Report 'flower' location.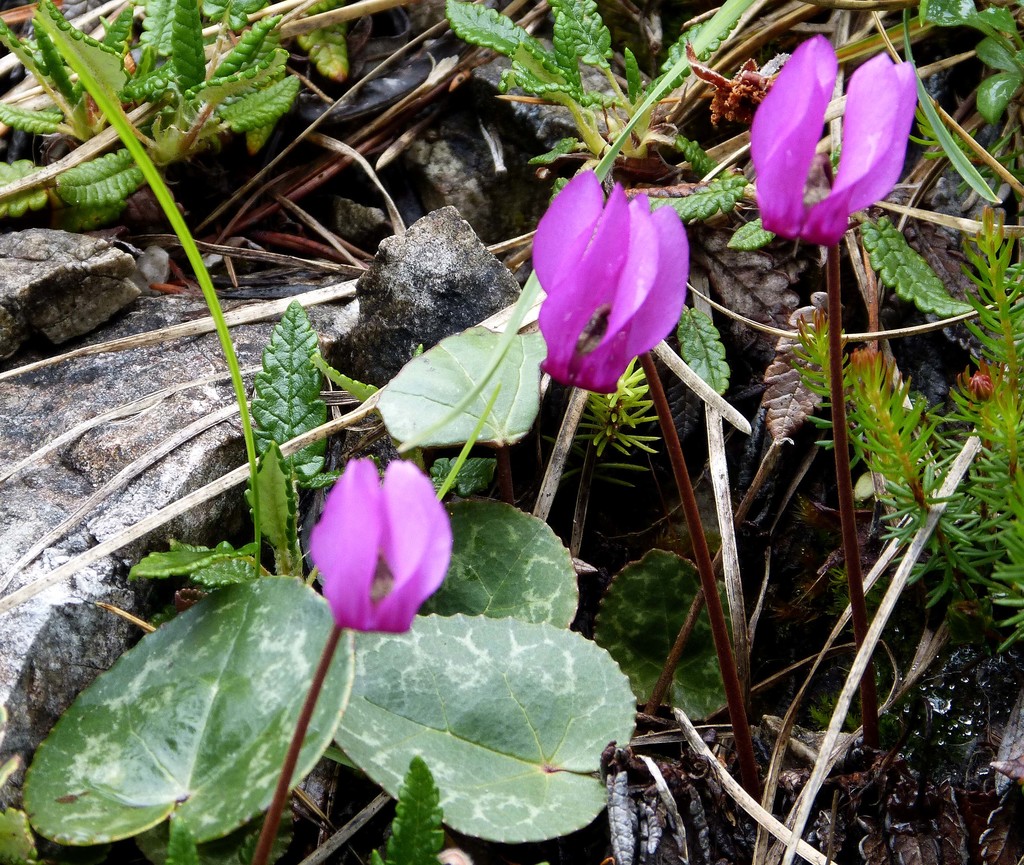
Report: x1=529 y1=172 x2=689 y2=392.
